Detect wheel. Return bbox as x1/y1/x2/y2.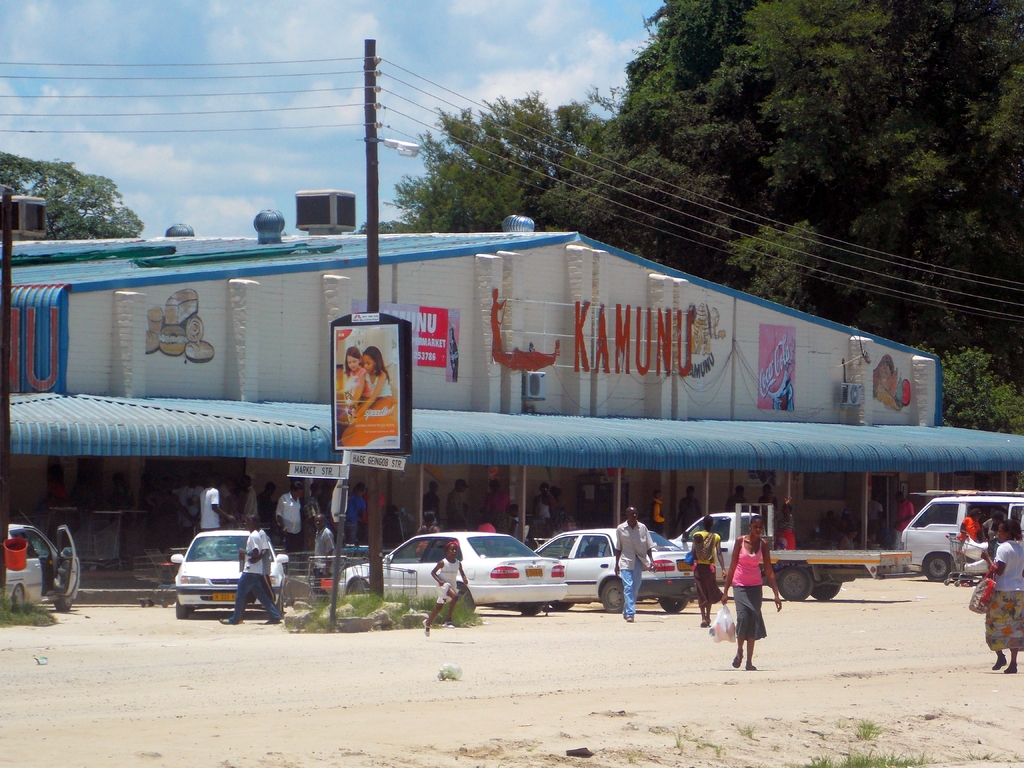
458/585/479/613.
